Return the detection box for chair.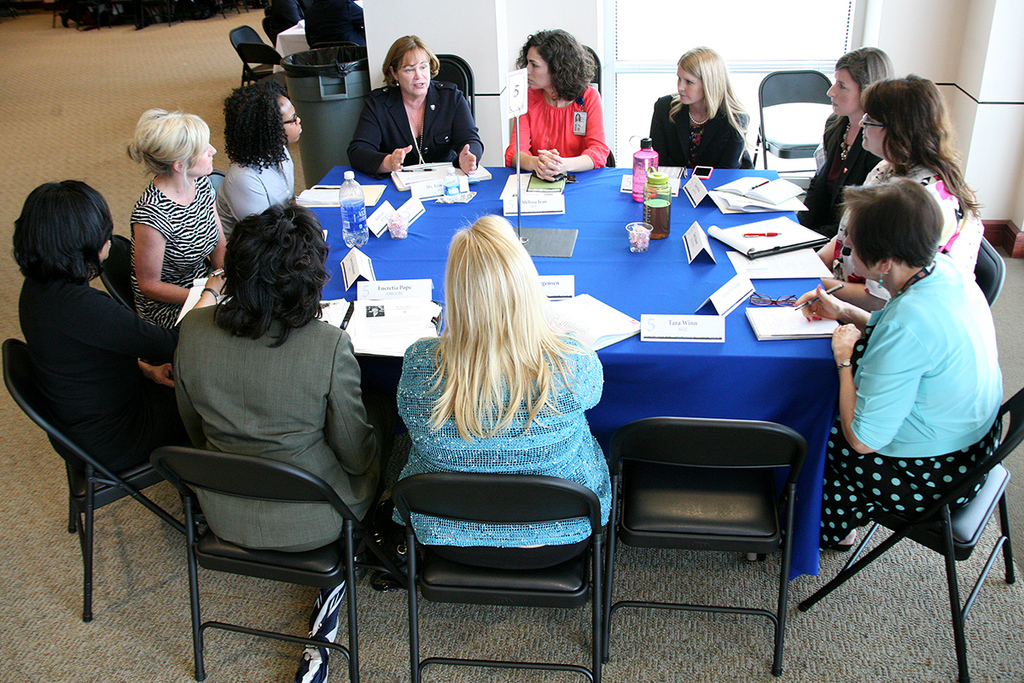
select_region(0, 336, 206, 619).
